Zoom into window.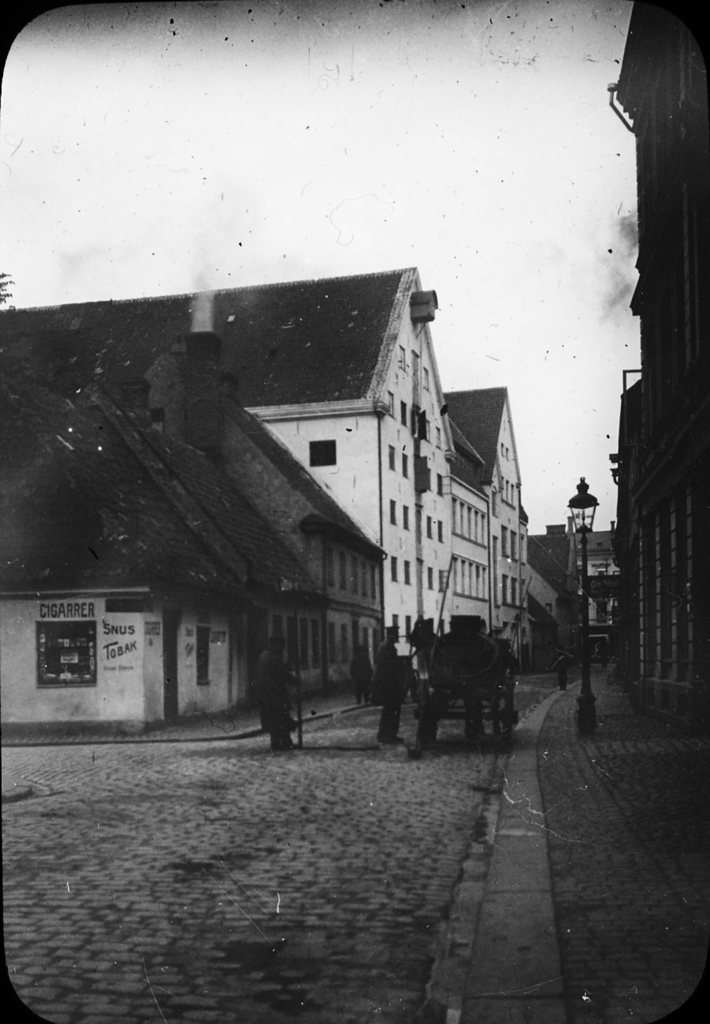
Zoom target: [x1=400, y1=403, x2=407, y2=429].
